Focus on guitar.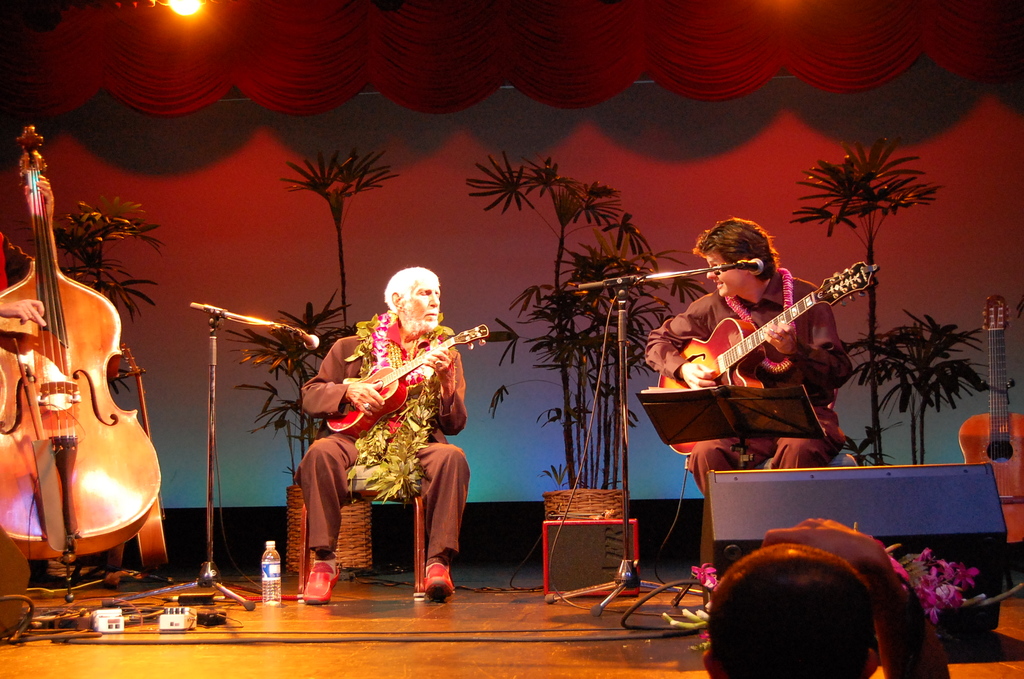
Focused at BBox(0, 124, 161, 566).
